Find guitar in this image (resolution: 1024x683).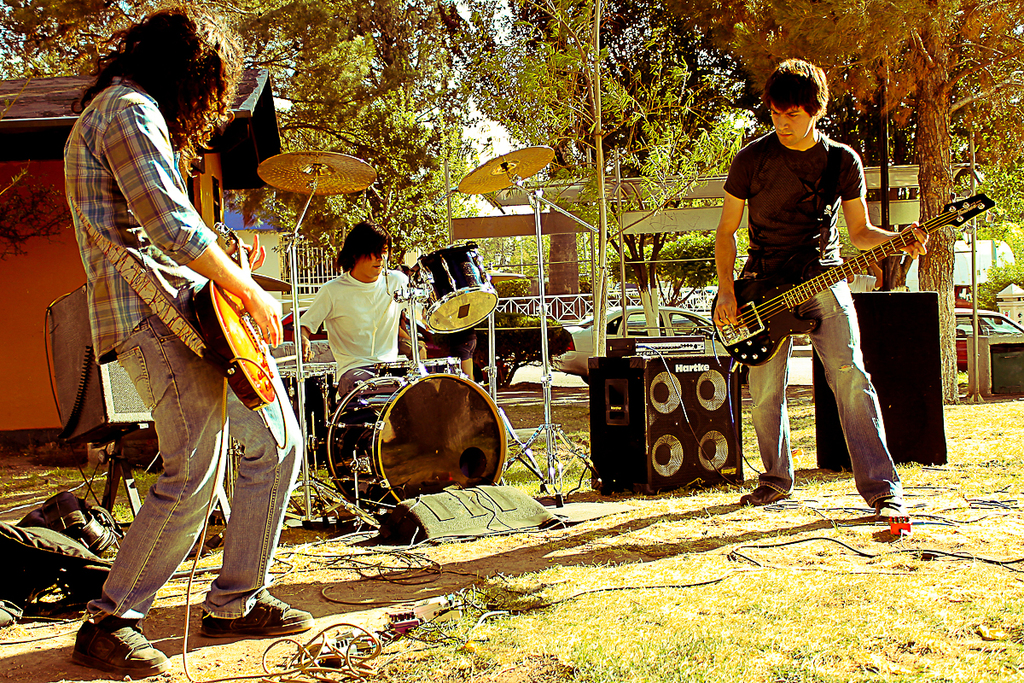
region(710, 187, 992, 370).
